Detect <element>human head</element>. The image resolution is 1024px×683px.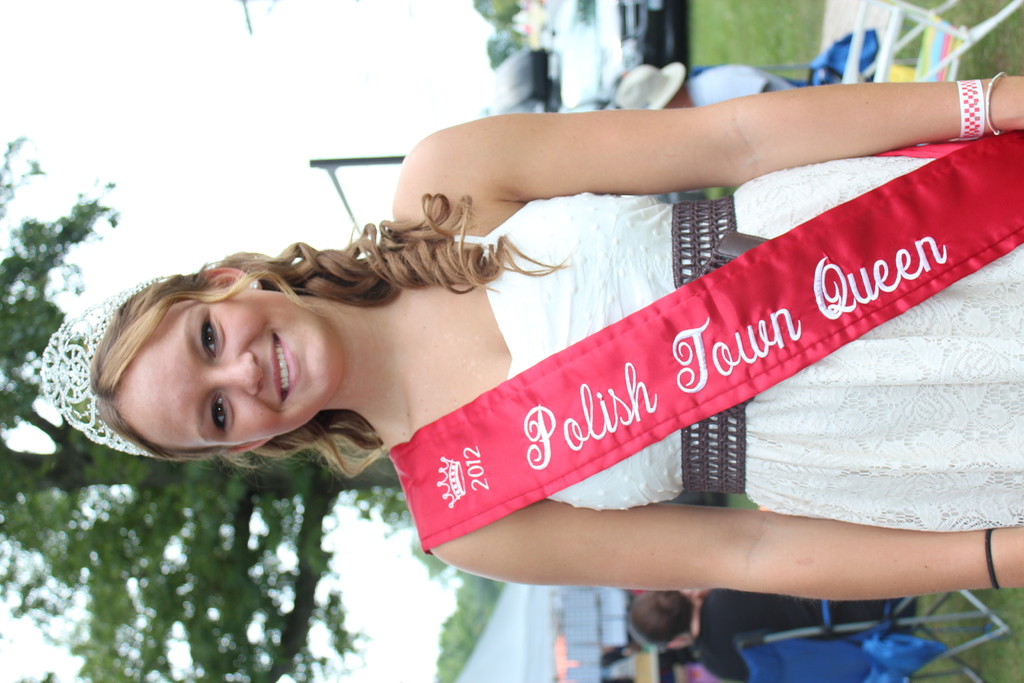
select_region(90, 261, 346, 456).
